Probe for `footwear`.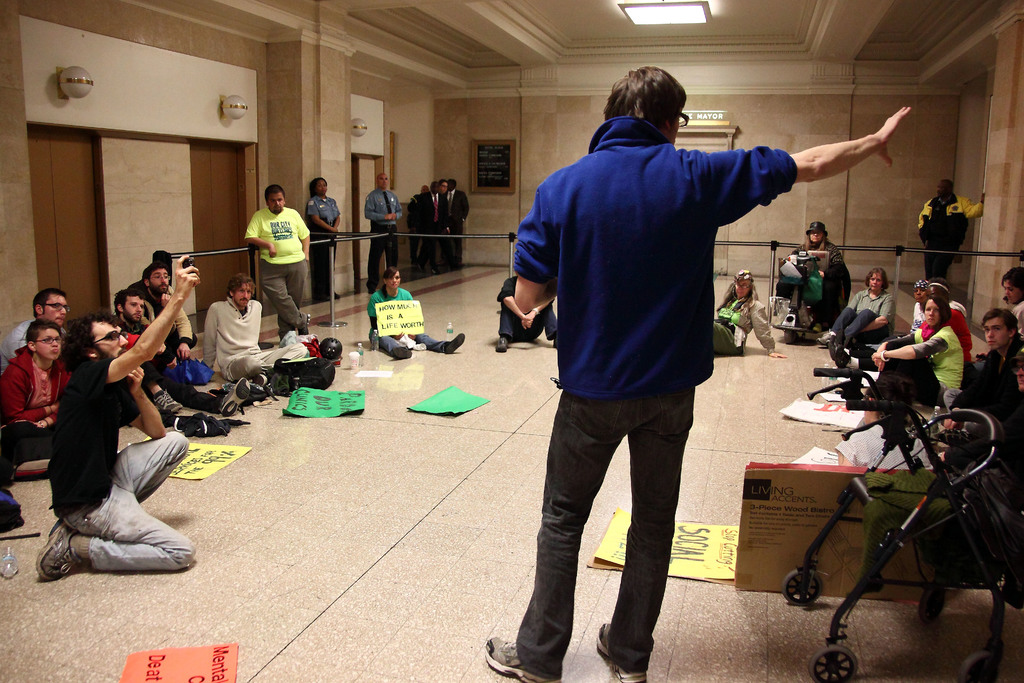
Probe result: (left=446, top=333, right=465, bottom=352).
